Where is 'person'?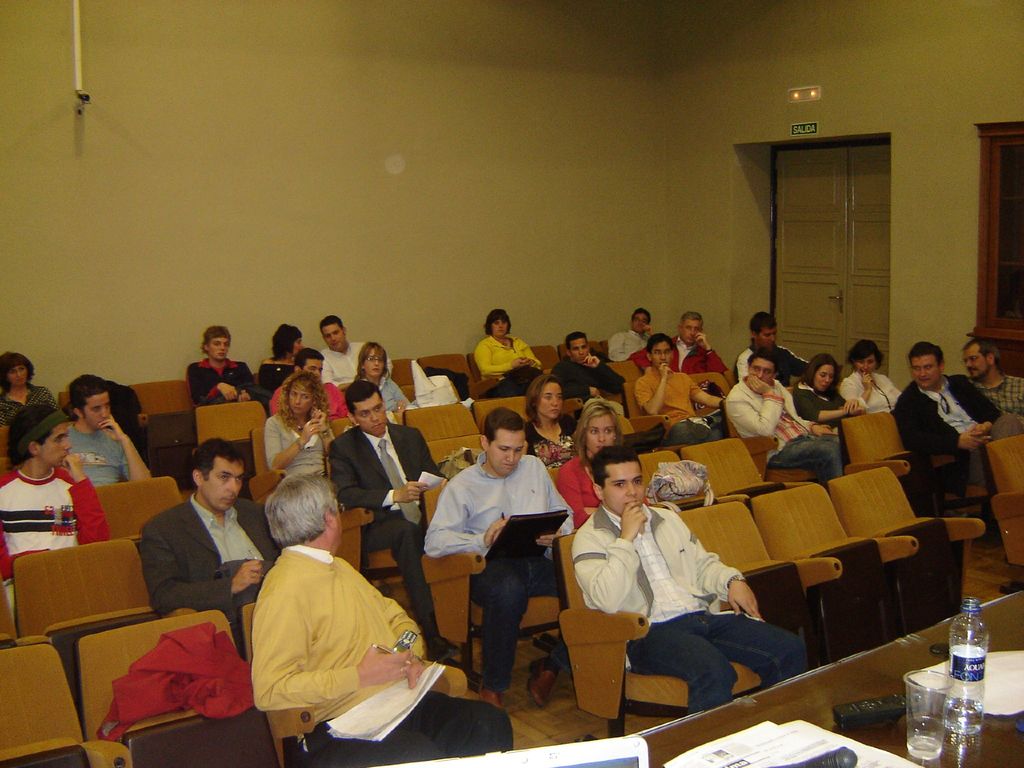
(left=60, top=385, right=163, bottom=488).
